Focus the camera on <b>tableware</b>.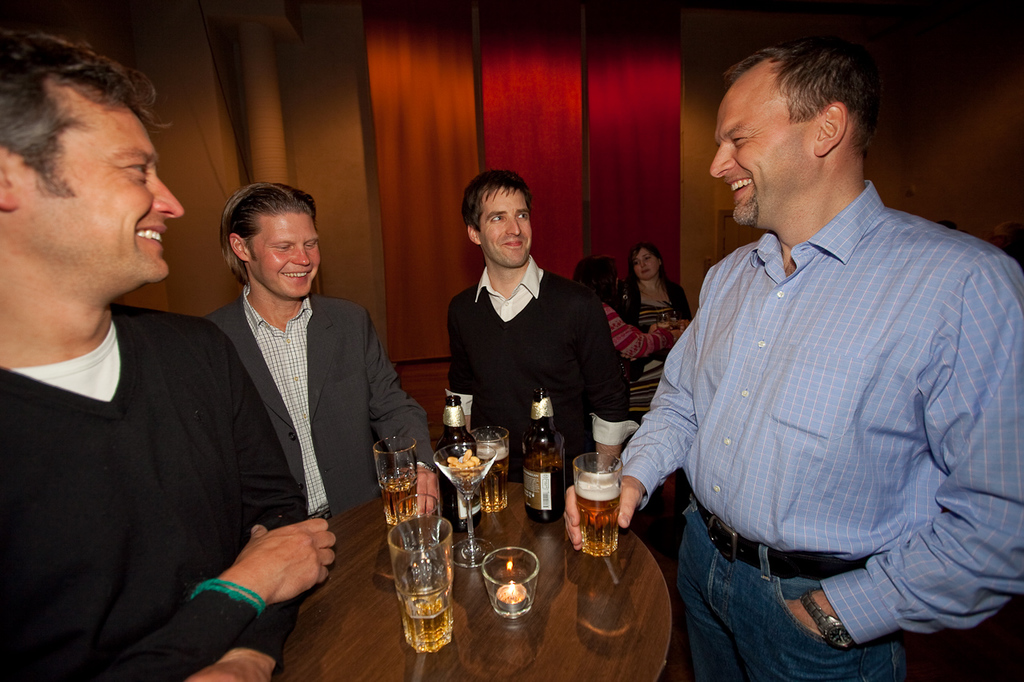
Focus region: {"x1": 576, "y1": 453, "x2": 623, "y2": 557}.
